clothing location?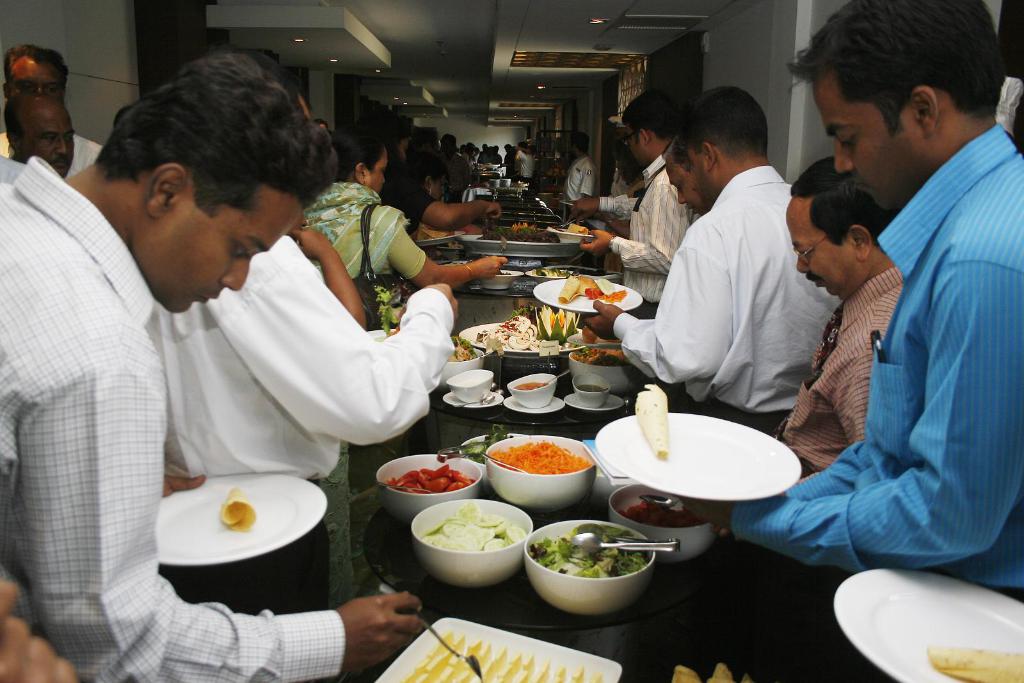
rect(146, 231, 452, 610)
